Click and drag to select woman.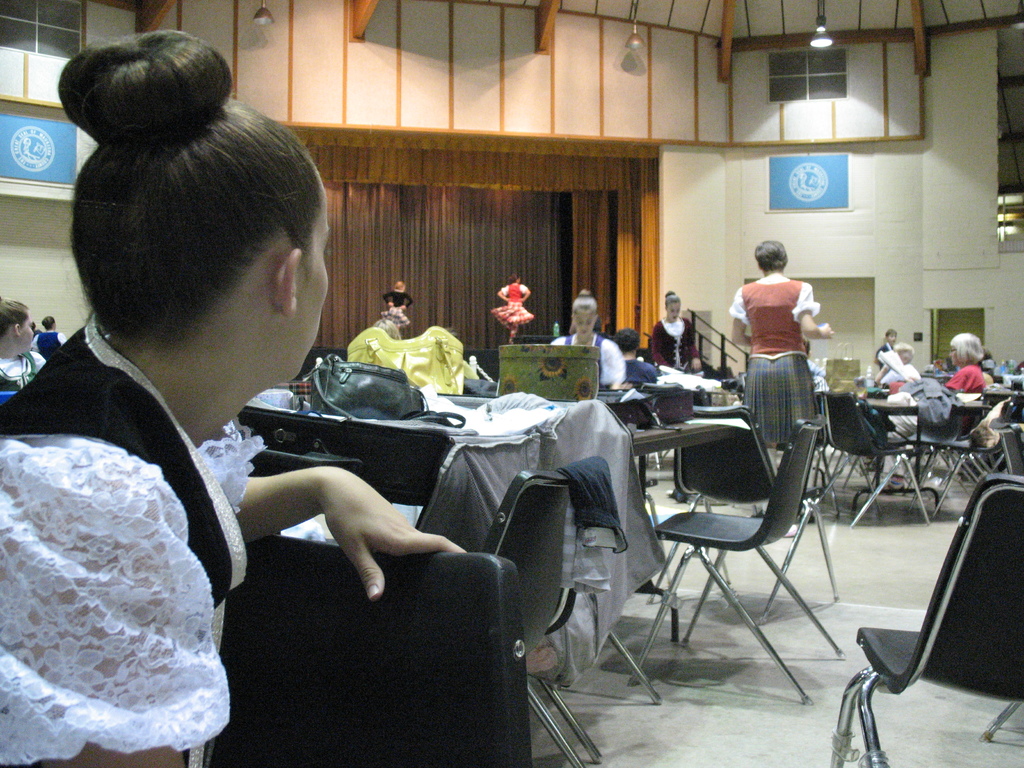
Selection: crop(556, 287, 633, 393).
